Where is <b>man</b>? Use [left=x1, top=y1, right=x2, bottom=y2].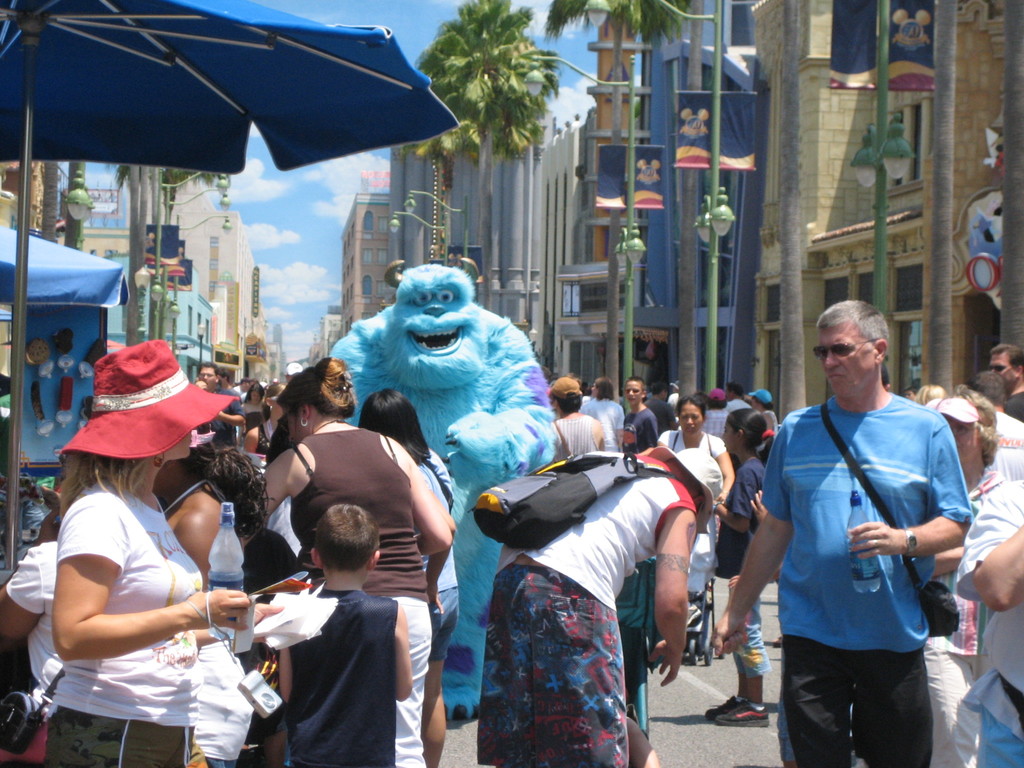
[left=955, top=480, right=1023, bottom=767].
